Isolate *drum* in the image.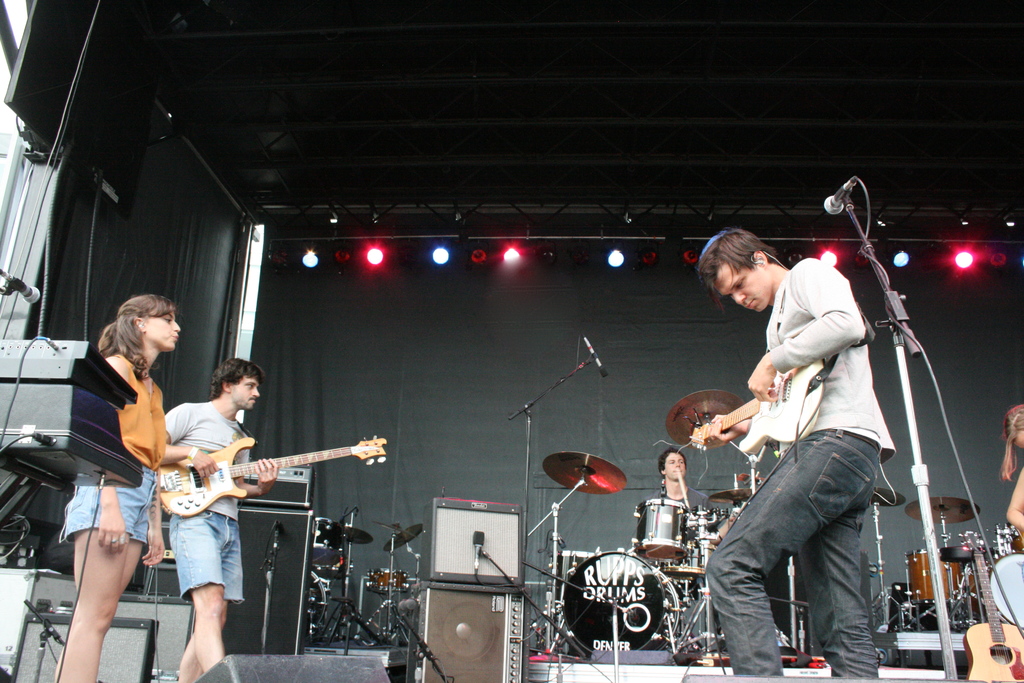
Isolated region: 908 549 963 607.
